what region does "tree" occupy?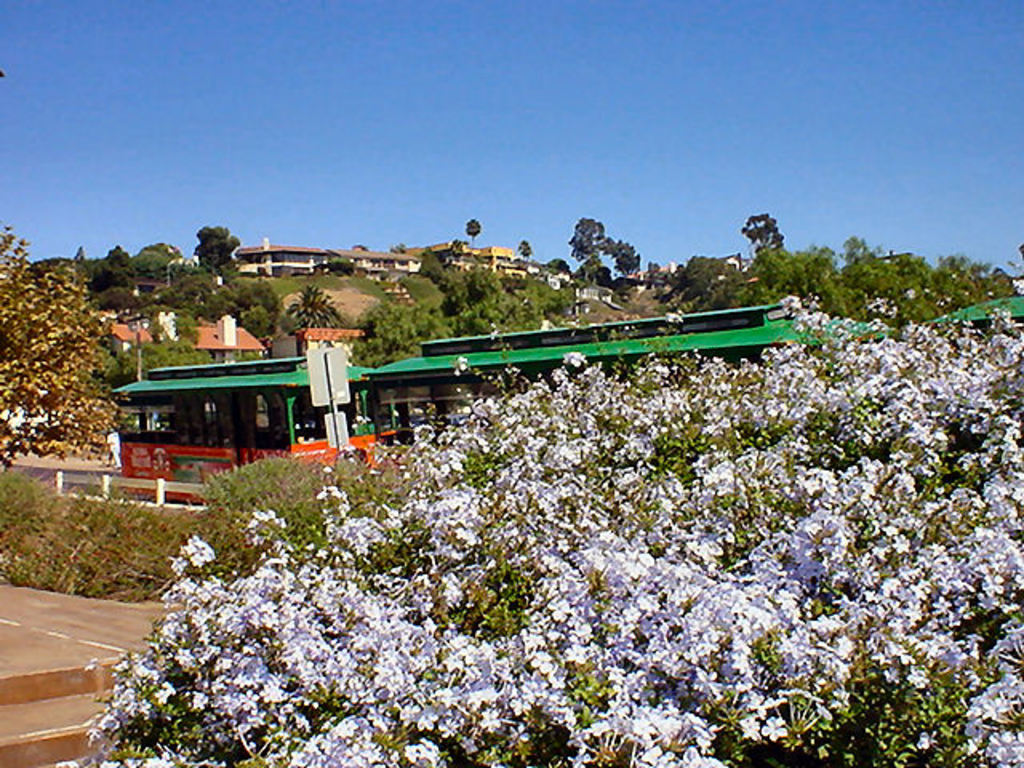
(222,275,288,326).
